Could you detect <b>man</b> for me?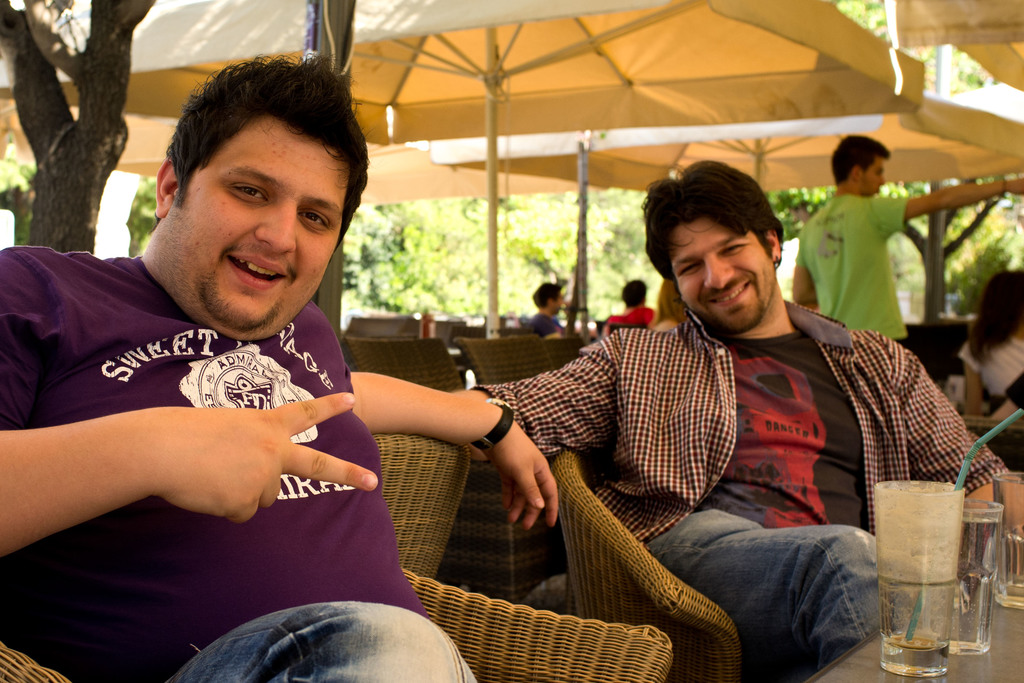
Detection result: rect(790, 133, 1023, 351).
